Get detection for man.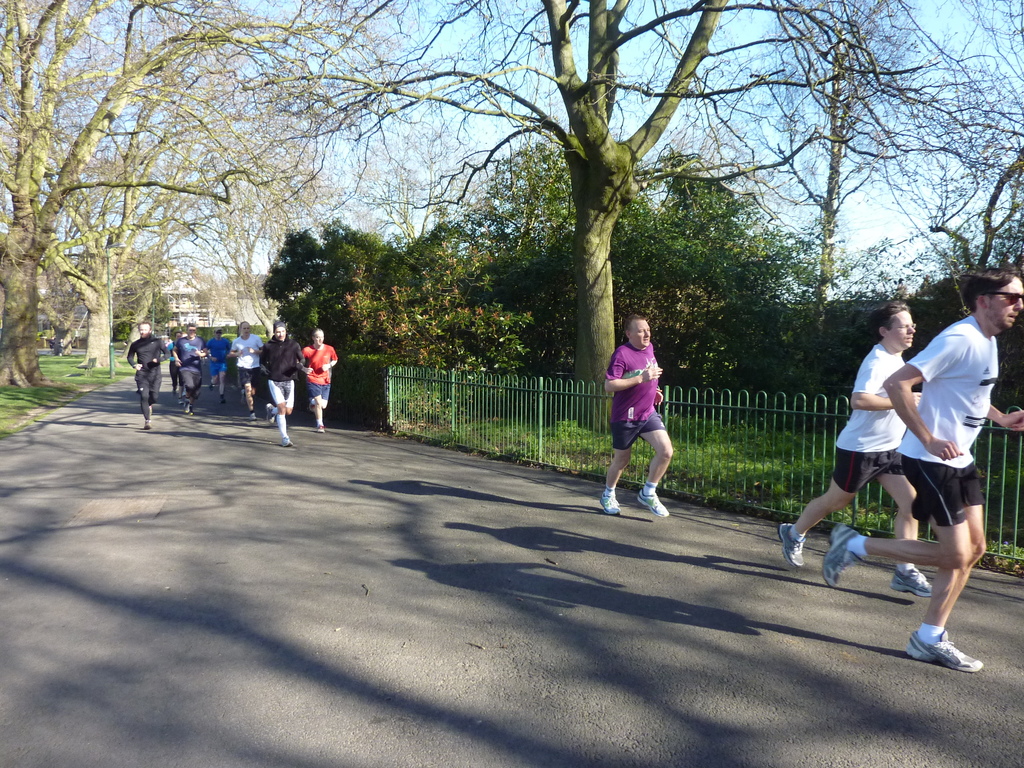
Detection: <region>207, 328, 232, 399</region>.
